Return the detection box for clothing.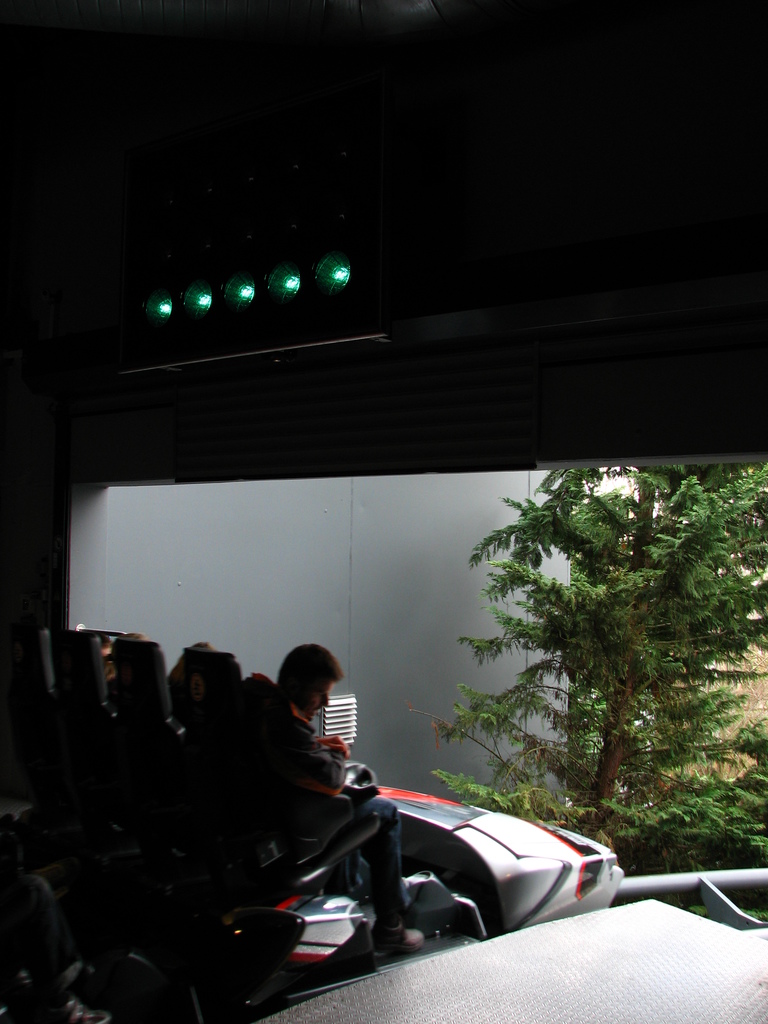
bbox=(355, 795, 409, 922).
